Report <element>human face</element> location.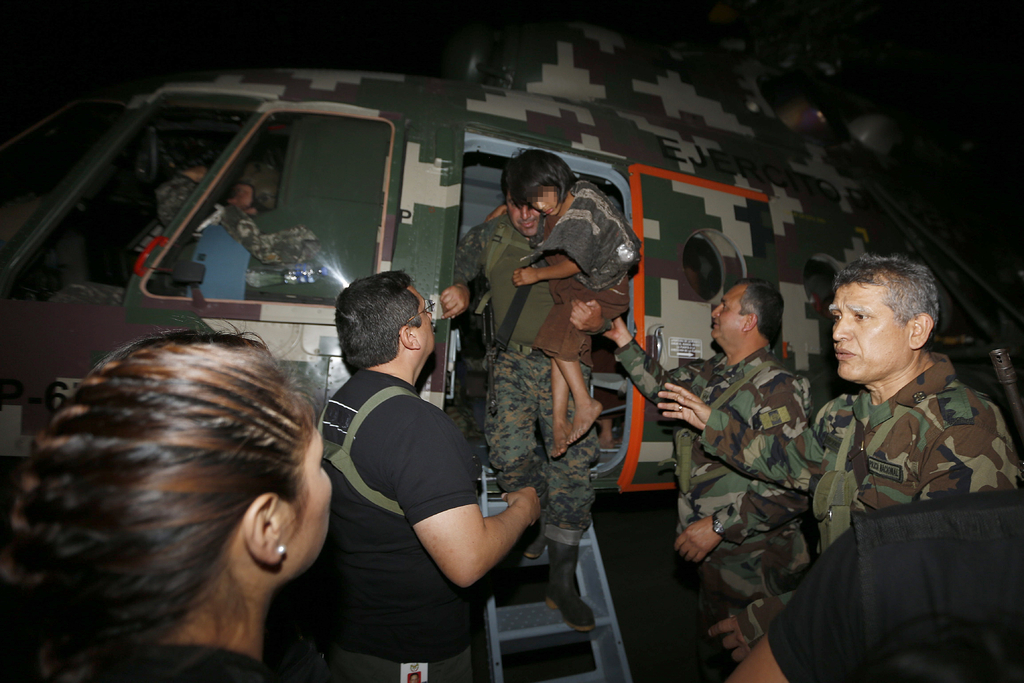
Report: 504 183 540 236.
